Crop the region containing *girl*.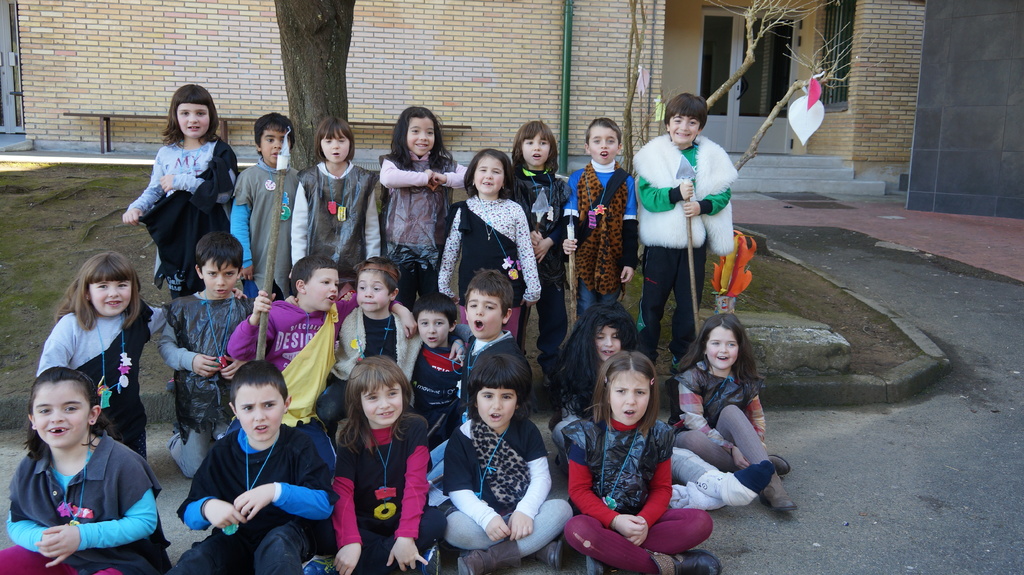
Crop region: [375,105,473,289].
